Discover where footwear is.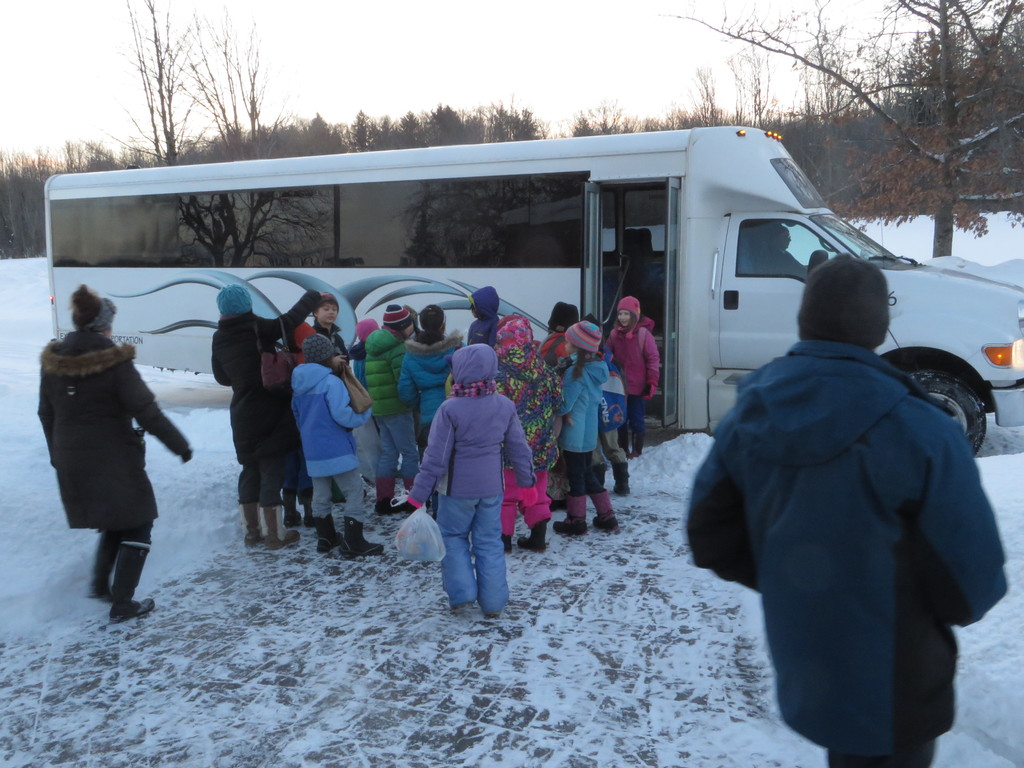
Discovered at region(241, 505, 268, 551).
